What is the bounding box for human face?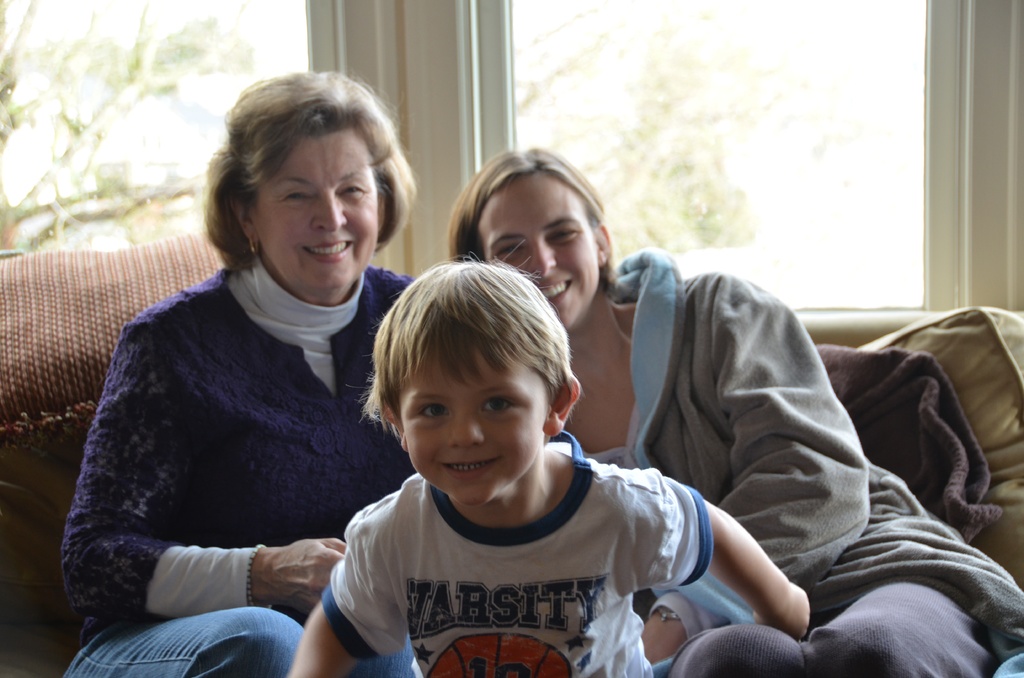
x1=405, y1=349, x2=540, y2=510.
